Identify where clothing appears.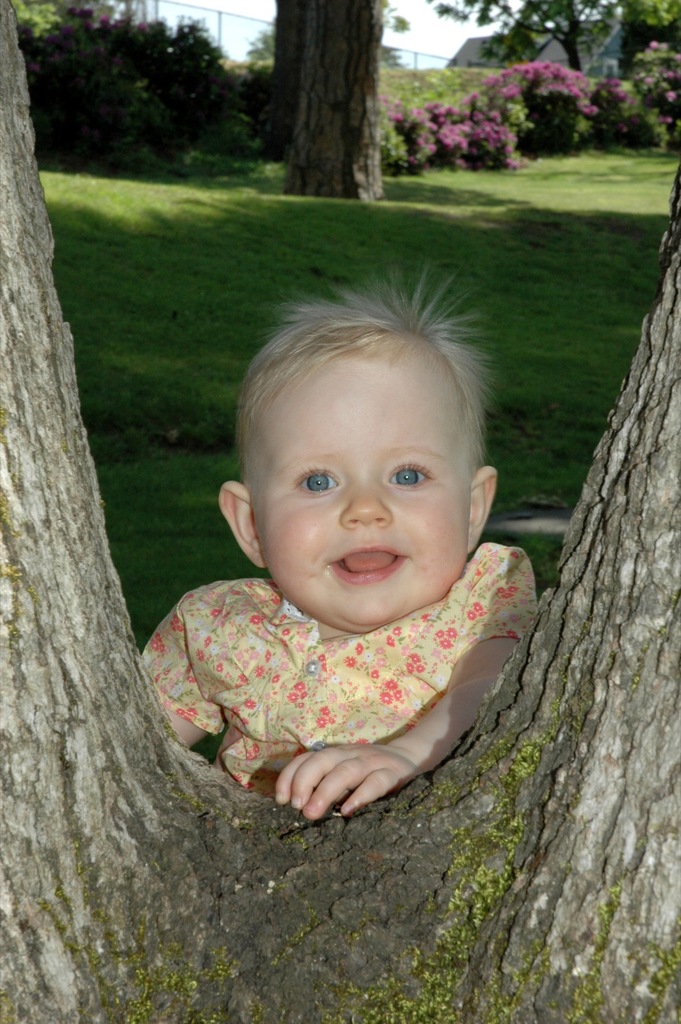
Appears at 140,525,552,819.
